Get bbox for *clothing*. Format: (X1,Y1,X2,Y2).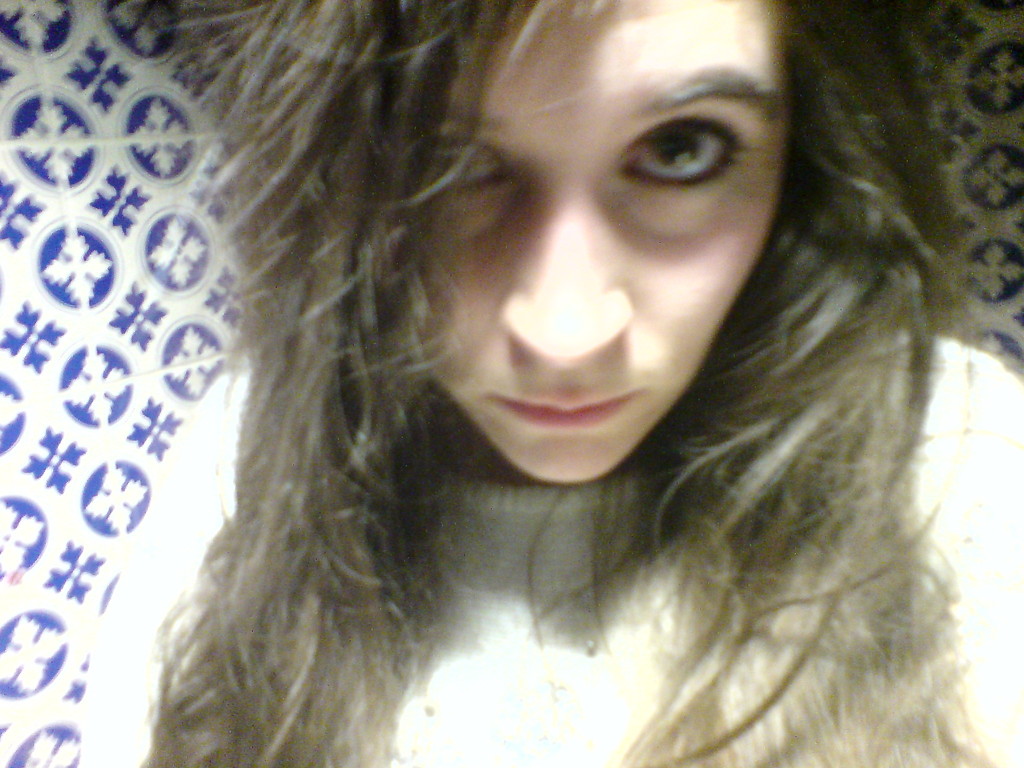
(68,330,1023,767).
